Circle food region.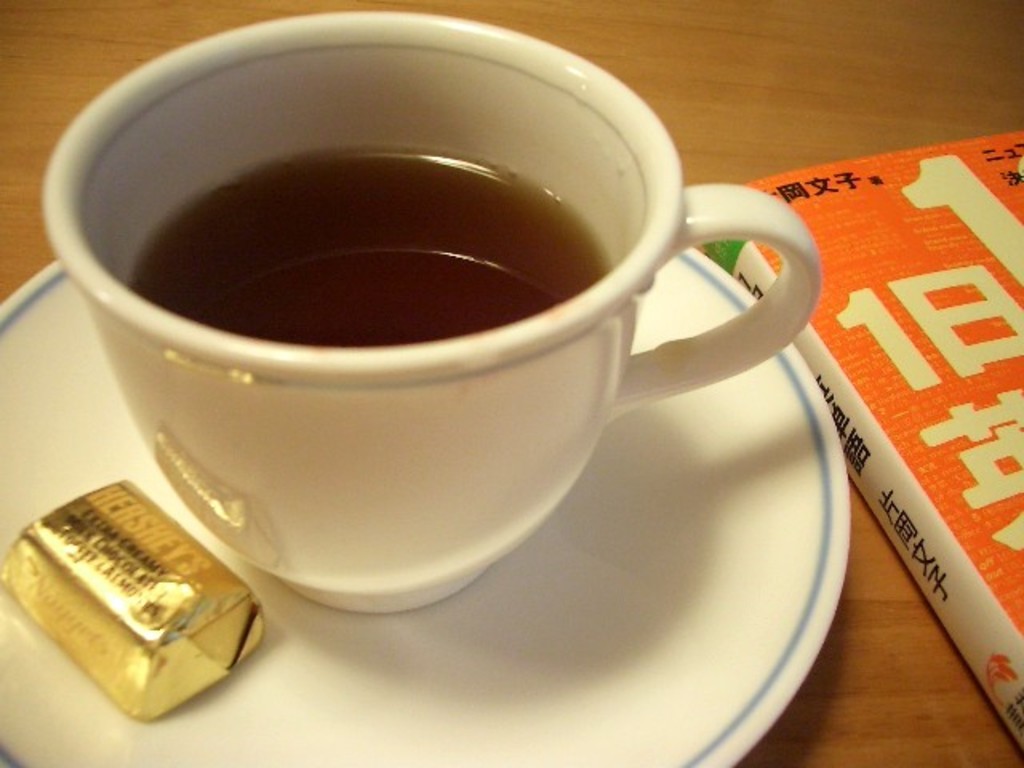
Region: 5/475/230/683.
